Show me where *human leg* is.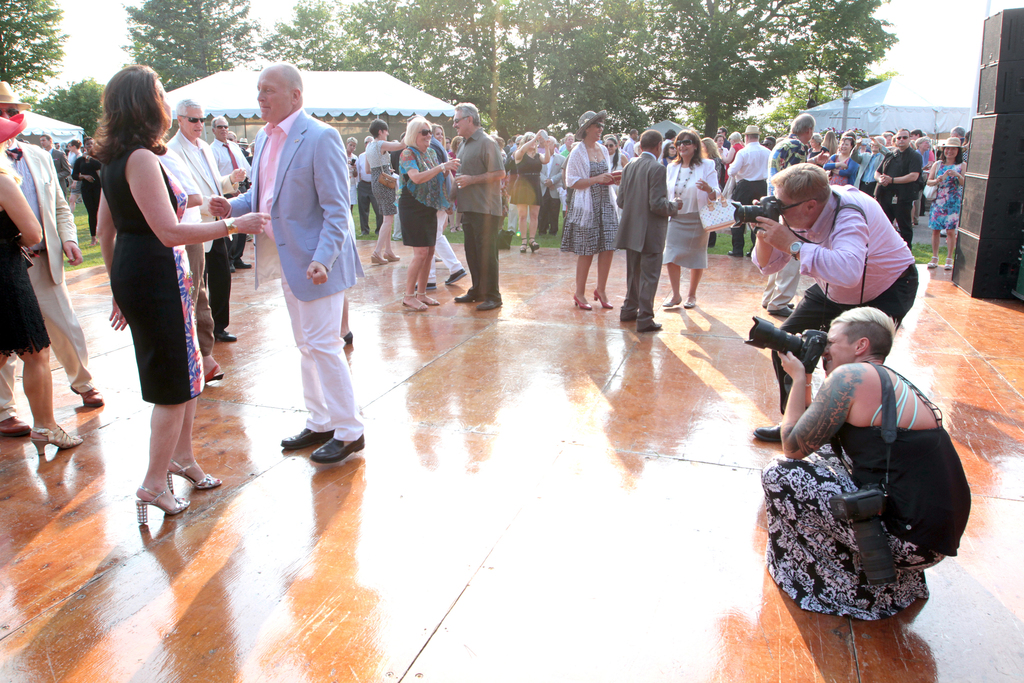
*human leg* is at x1=758 y1=287 x2=813 y2=441.
